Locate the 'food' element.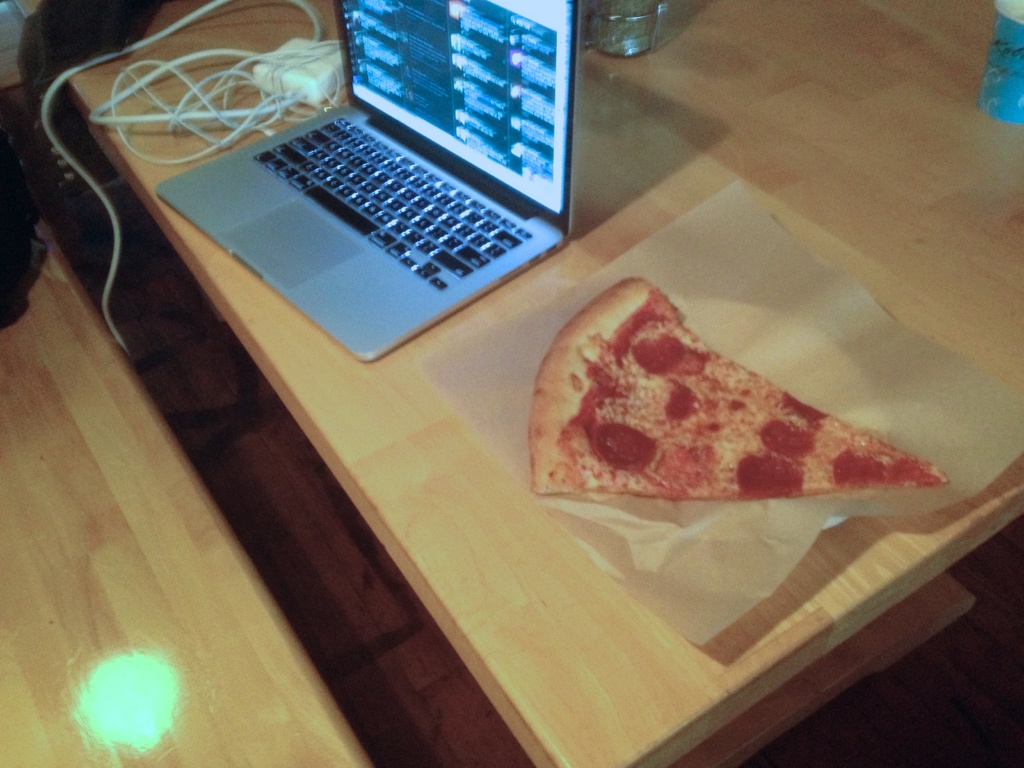
Element bbox: <bbox>538, 289, 950, 518</bbox>.
